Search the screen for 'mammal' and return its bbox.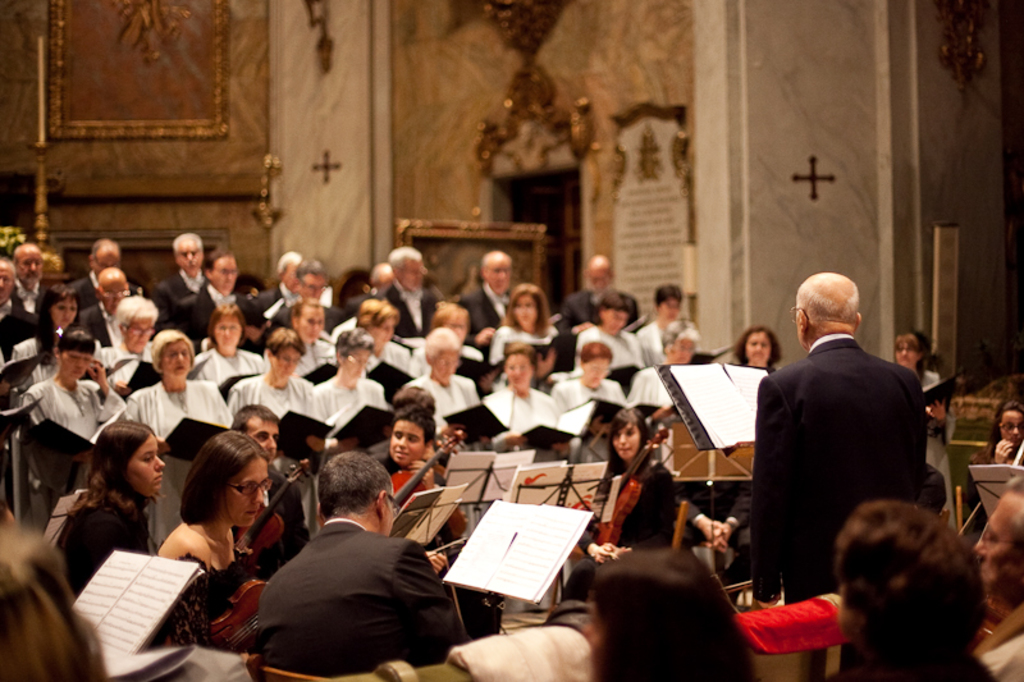
Found: x1=573, y1=284, x2=646, y2=375.
